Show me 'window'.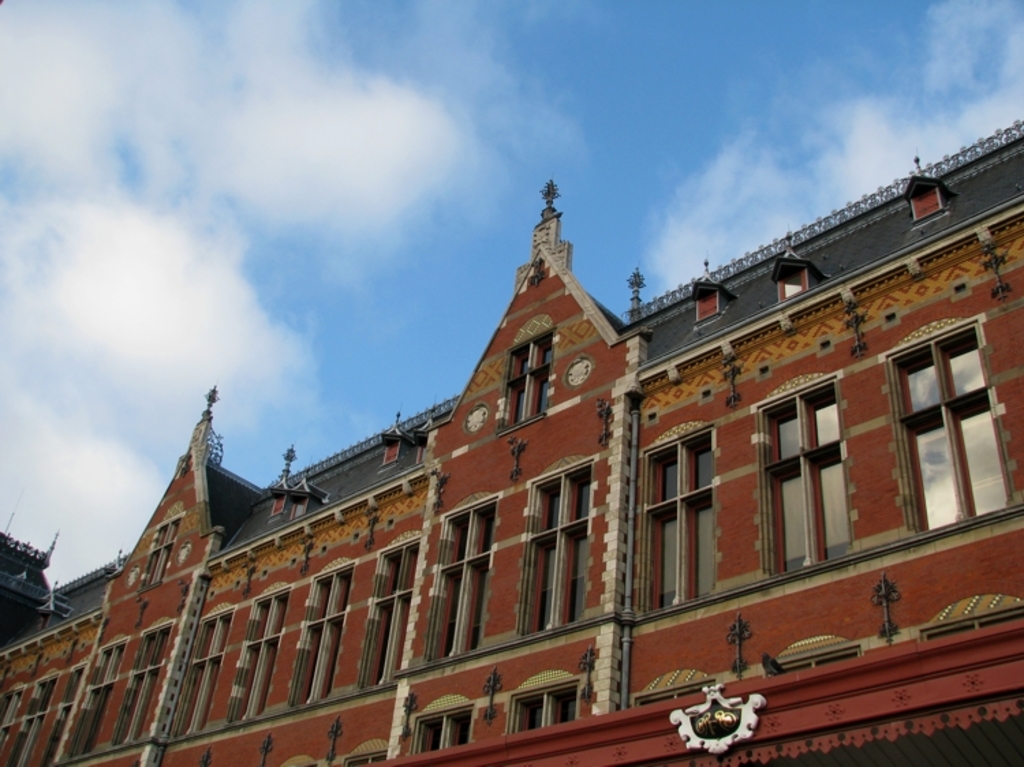
'window' is here: box=[359, 536, 421, 685].
